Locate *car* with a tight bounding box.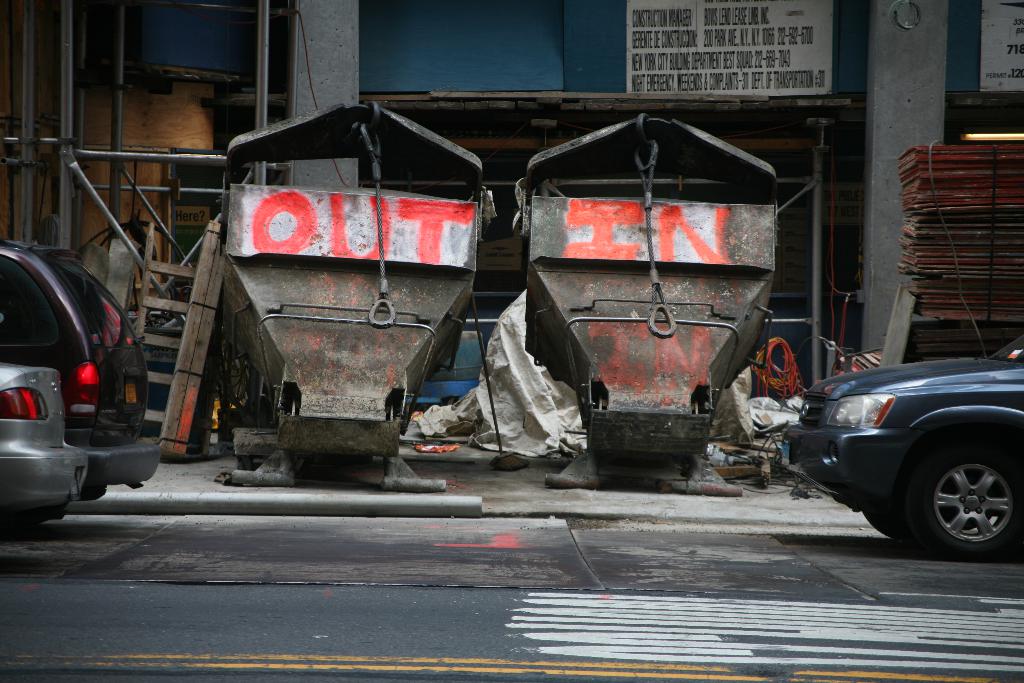
(x1=0, y1=366, x2=88, y2=531).
